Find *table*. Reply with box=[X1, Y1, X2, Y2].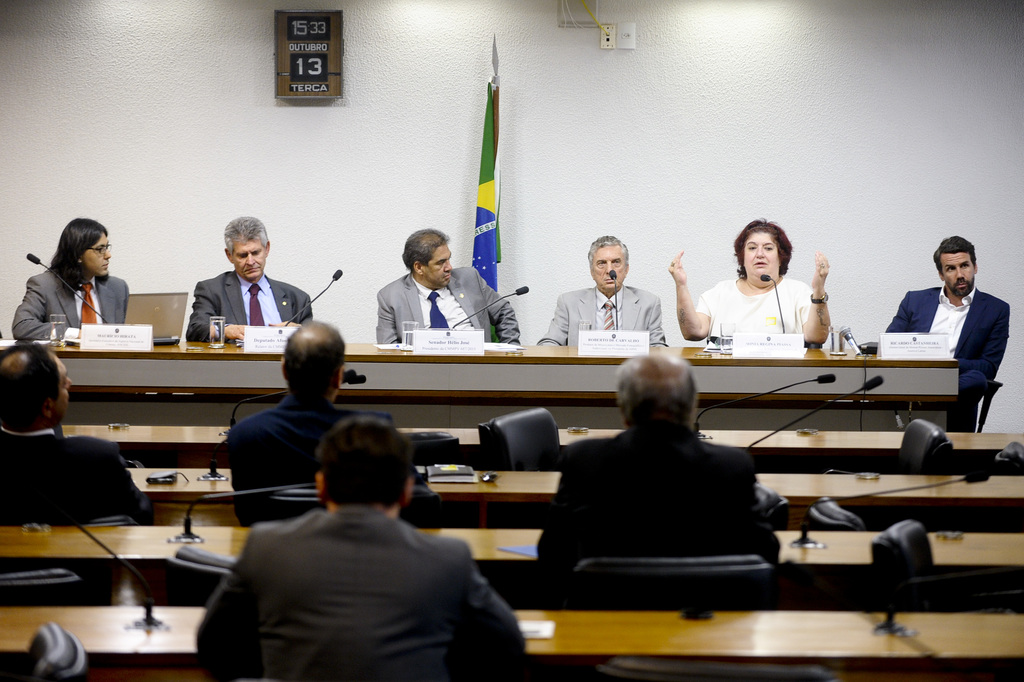
box=[0, 523, 1022, 609].
